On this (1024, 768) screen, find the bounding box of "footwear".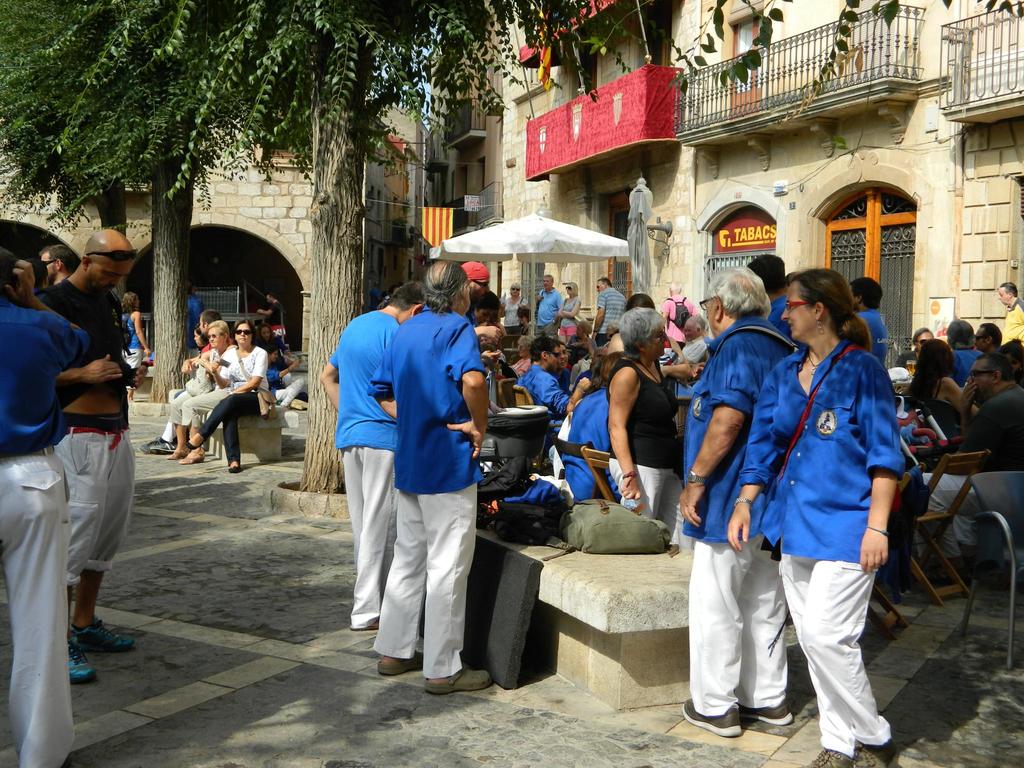
Bounding box: bbox(152, 441, 179, 454).
